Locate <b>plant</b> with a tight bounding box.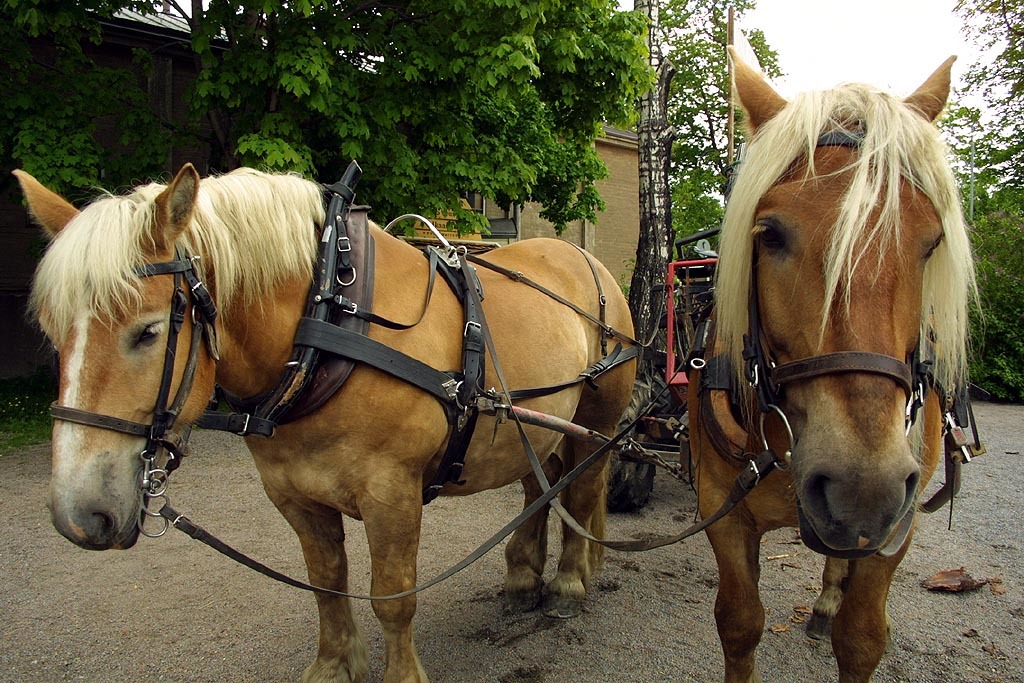
0 379 65 467.
